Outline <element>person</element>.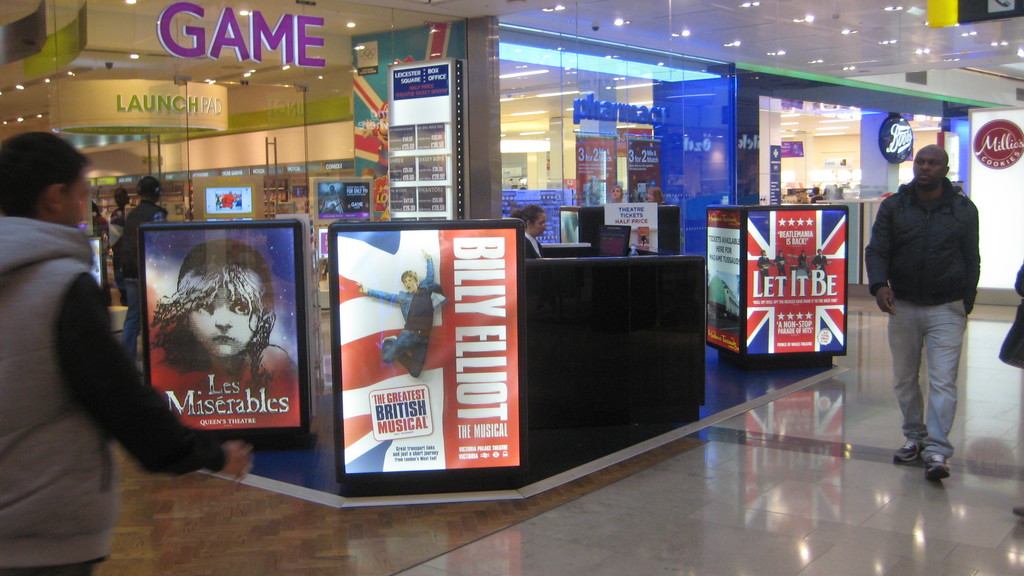
Outline: x1=148 y1=241 x2=298 y2=429.
